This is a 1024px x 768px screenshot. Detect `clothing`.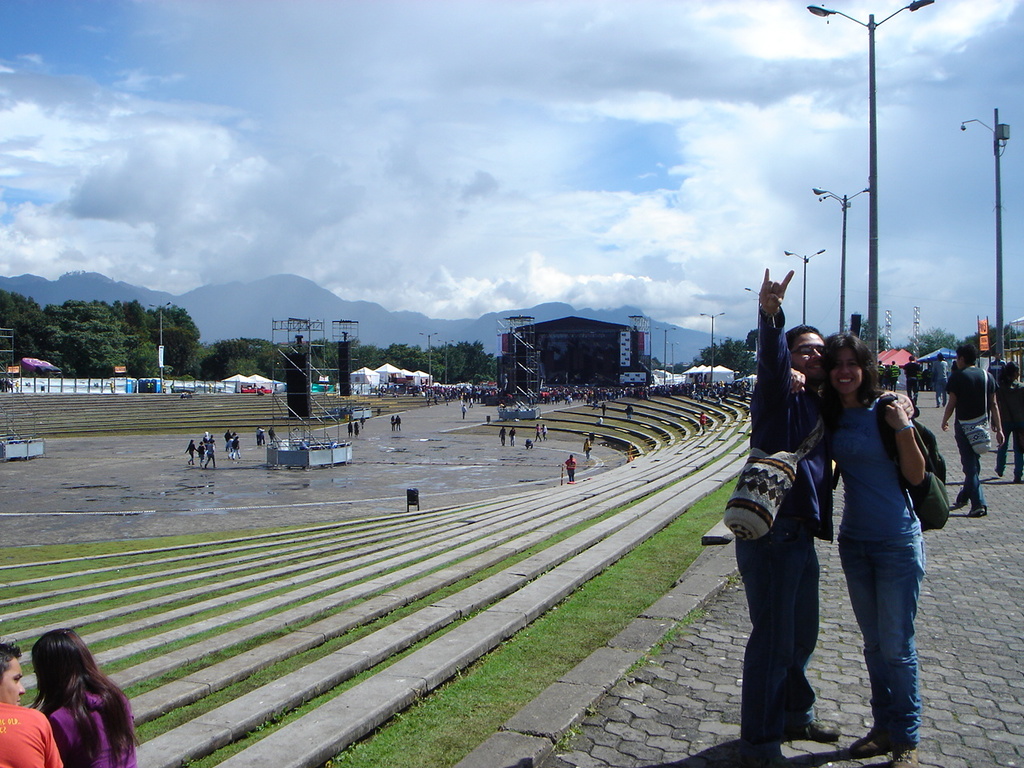
<box>224,430,230,442</box>.
